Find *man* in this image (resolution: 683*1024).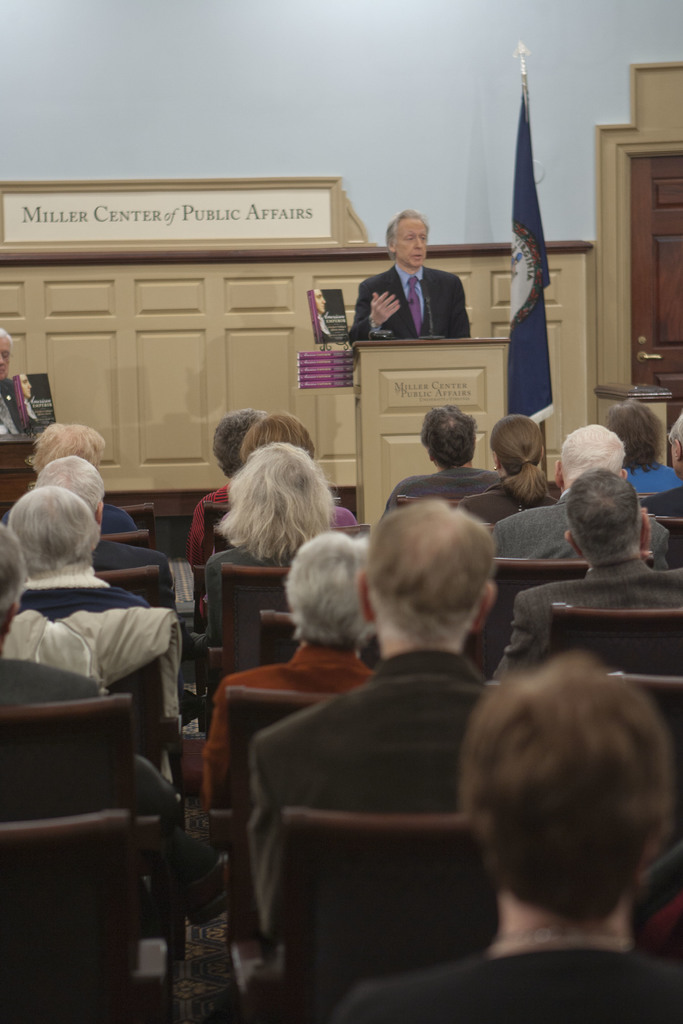
region(313, 289, 332, 337).
